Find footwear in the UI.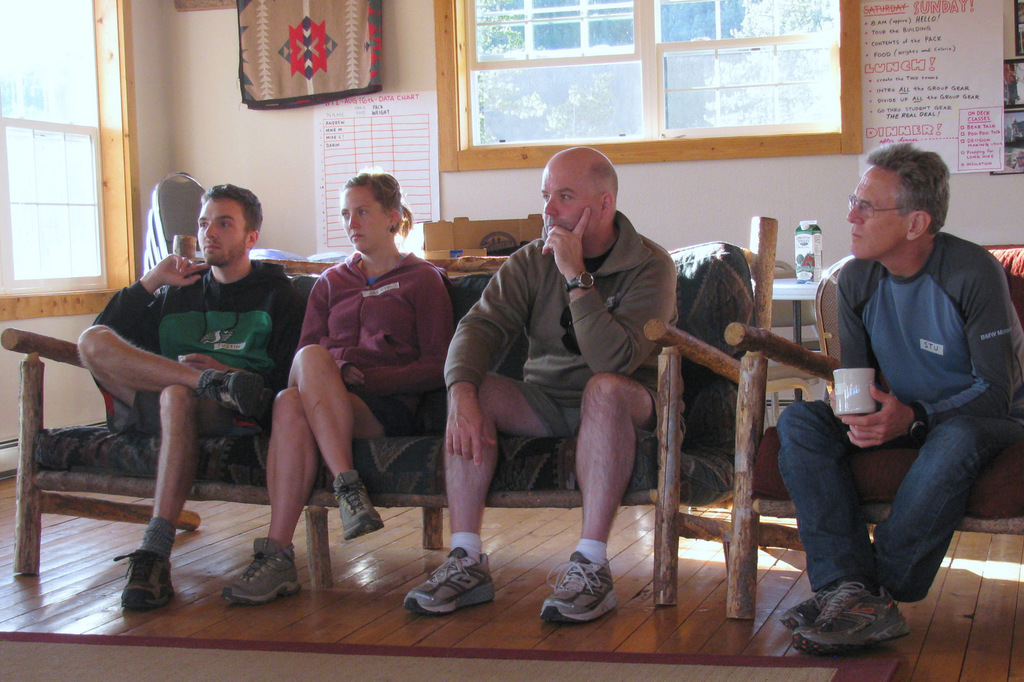
UI element at <box>217,514,306,616</box>.
